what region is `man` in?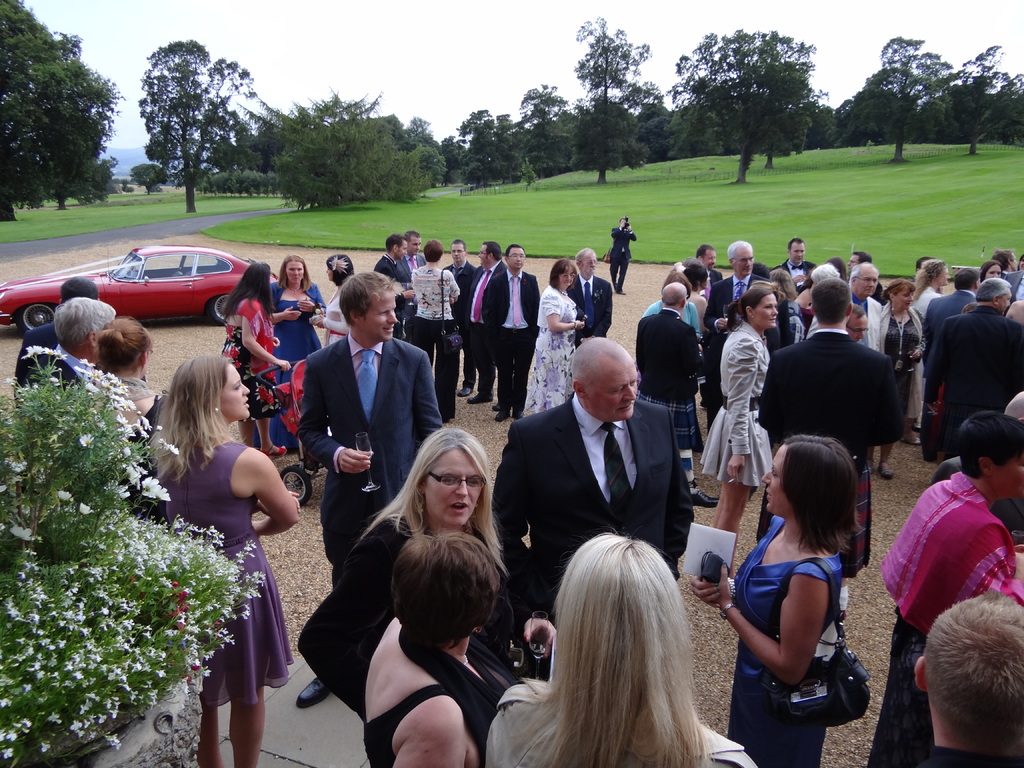
(771, 238, 817, 293).
